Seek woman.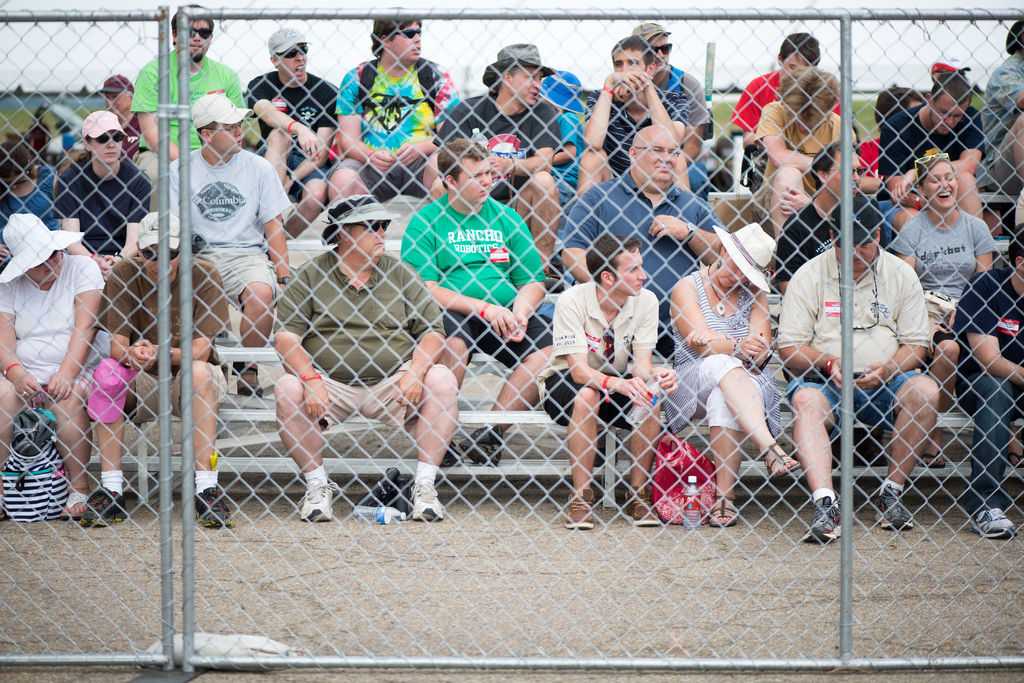
pyautogui.locateOnScreen(886, 152, 1000, 472).
